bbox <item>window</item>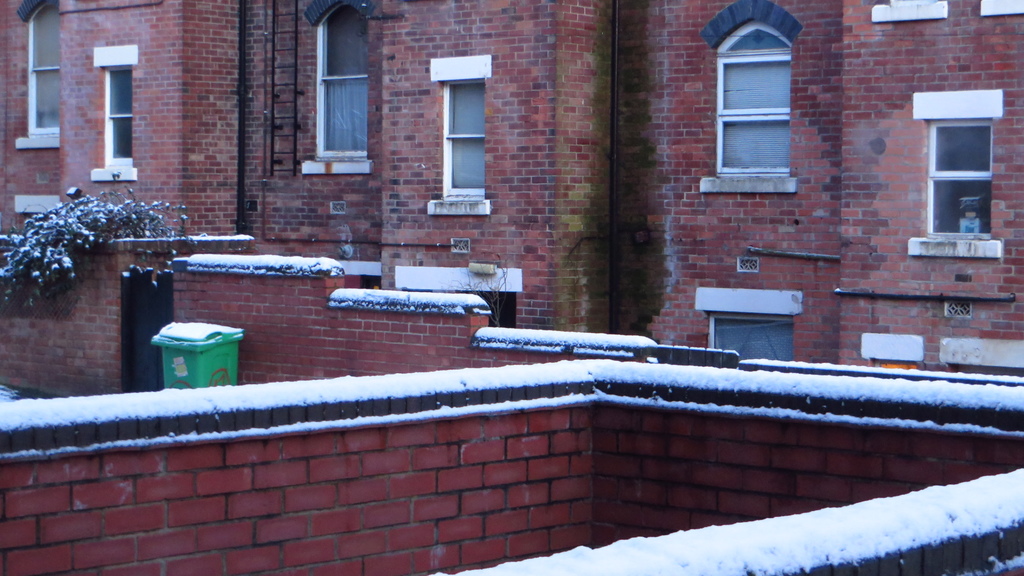
box(920, 115, 996, 239)
